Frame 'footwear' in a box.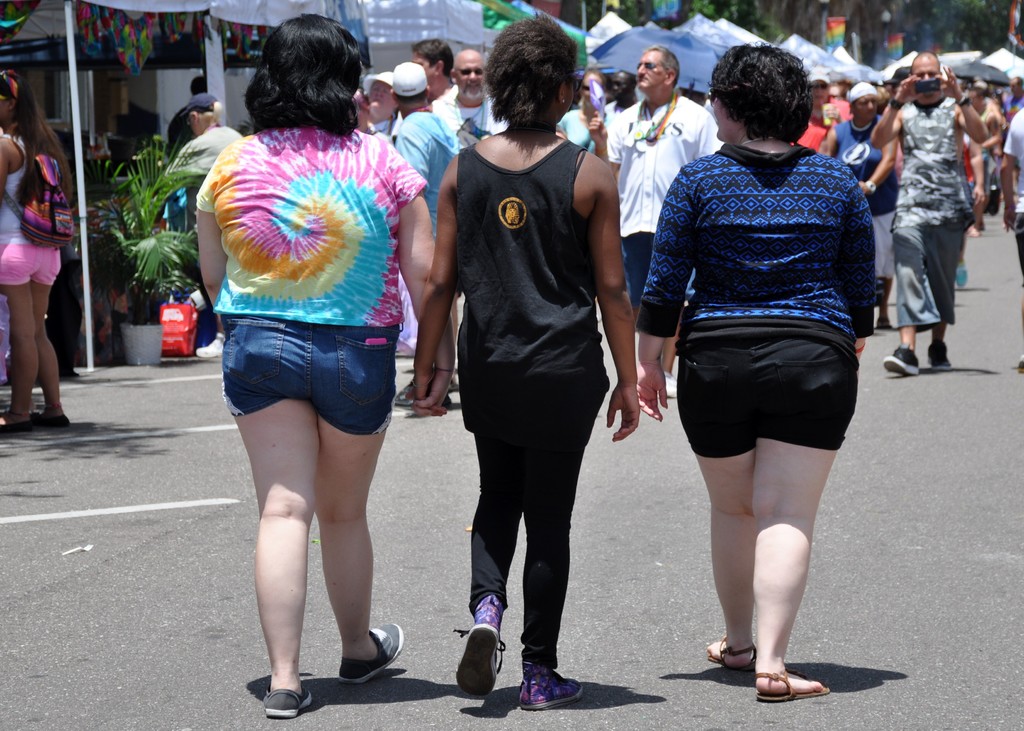
(x1=35, y1=399, x2=70, y2=426).
